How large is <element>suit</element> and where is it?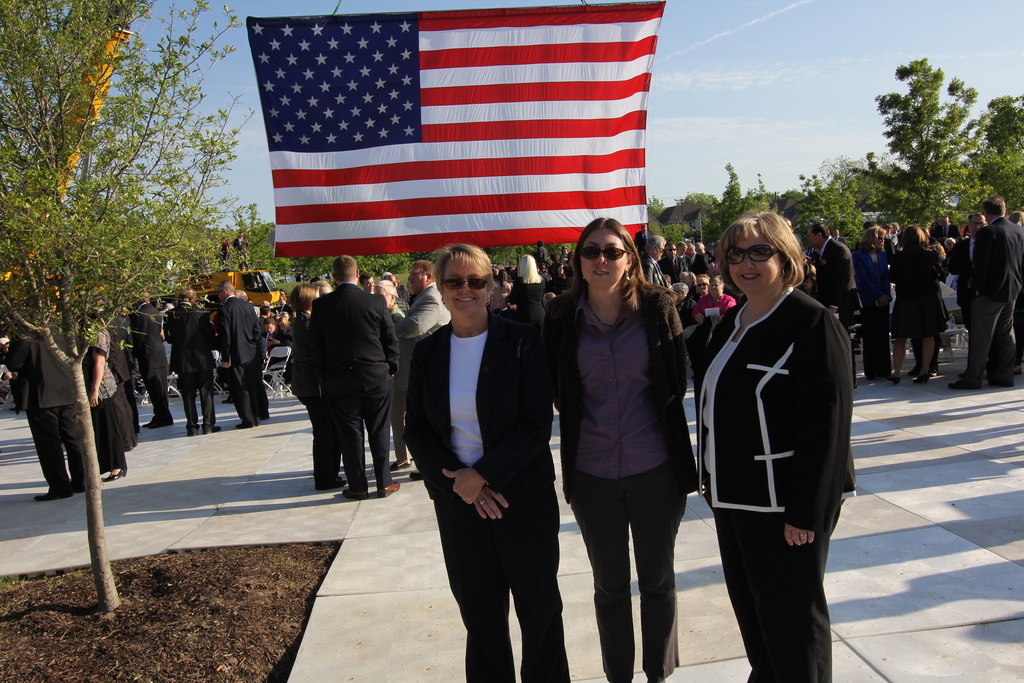
Bounding box: [509, 276, 541, 331].
